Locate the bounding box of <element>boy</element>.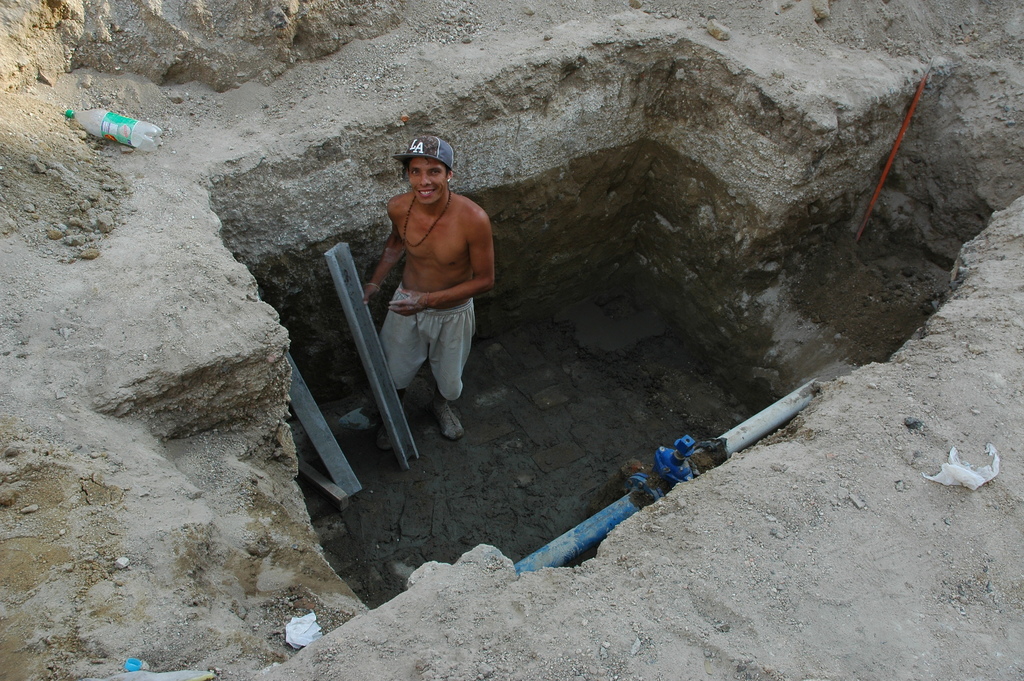
Bounding box: Rect(361, 134, 504, 454).
